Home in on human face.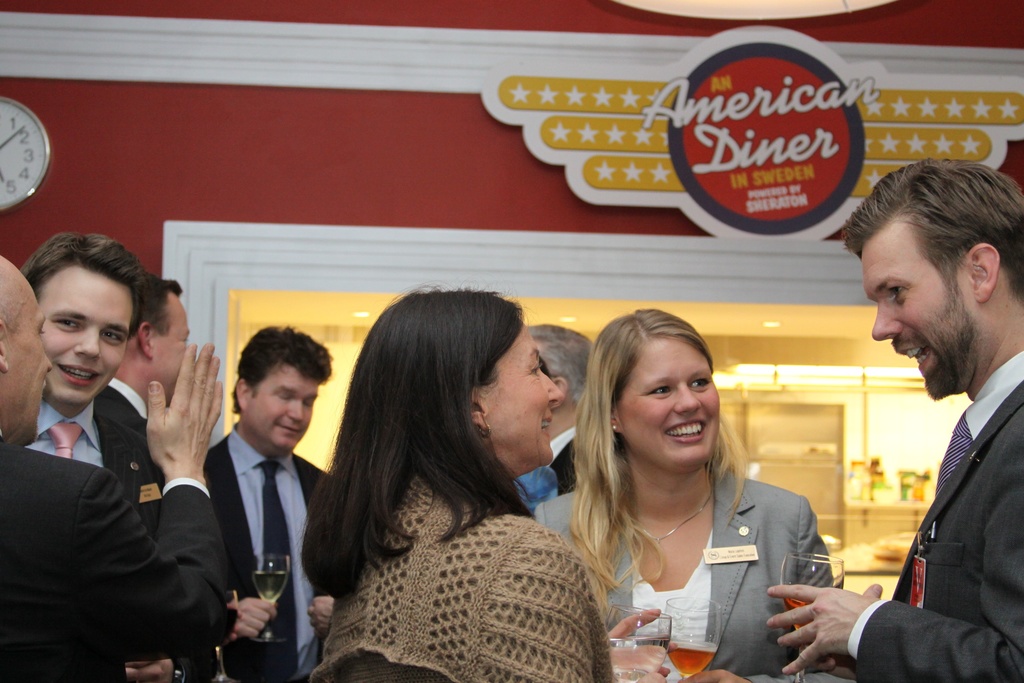
Homed in at [x1=3, y1=278, x2=52, y2=443].
